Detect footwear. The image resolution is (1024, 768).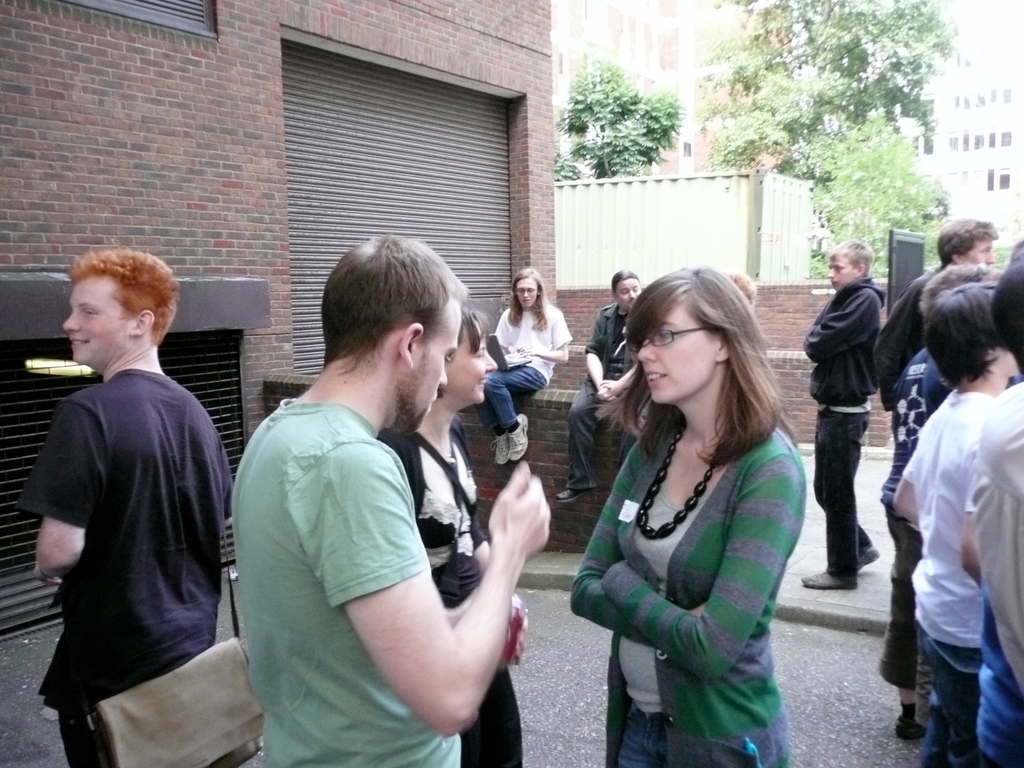
856,548,880,574.
